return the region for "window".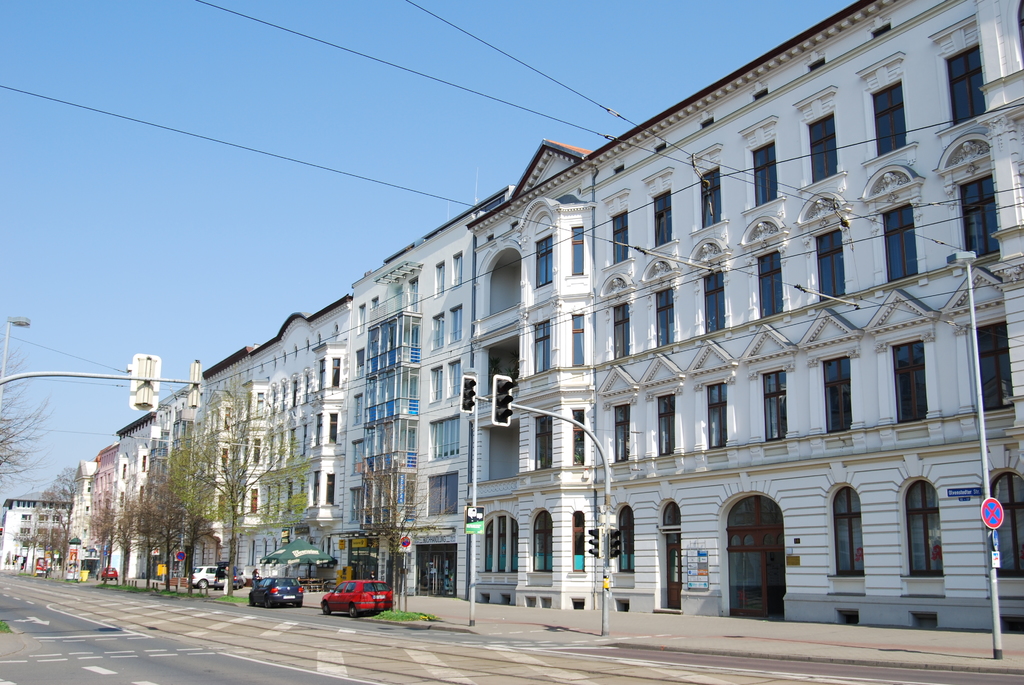
612/306/630/359.
